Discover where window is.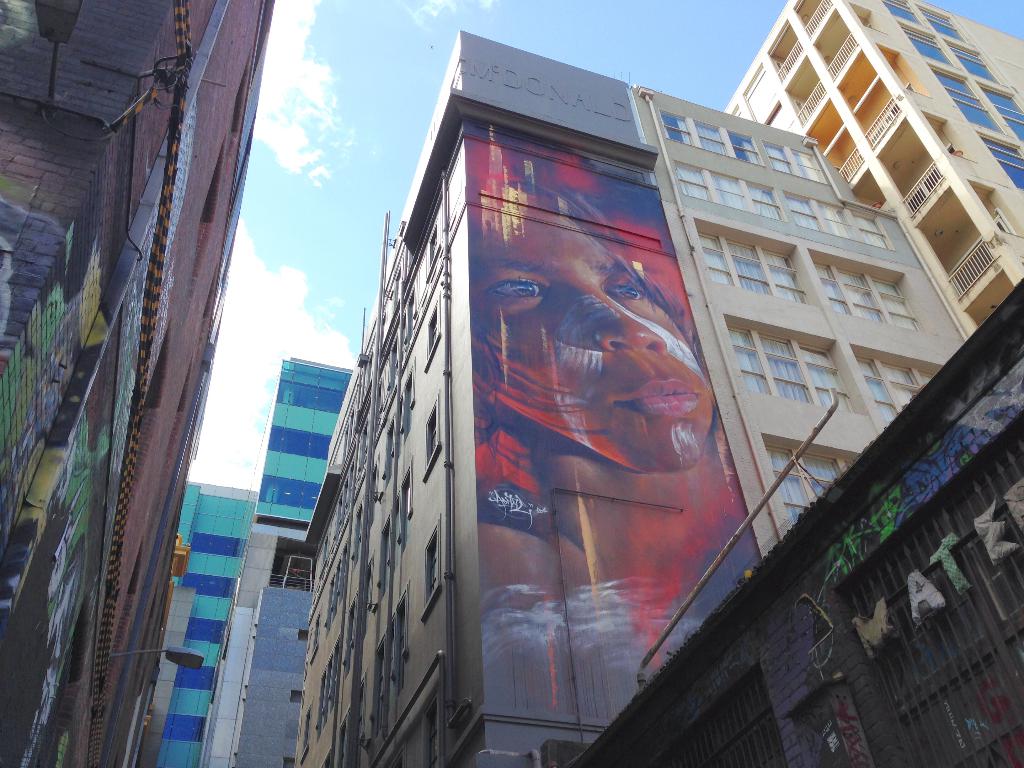
Discovered at locate(394, 588, 410, 668).
